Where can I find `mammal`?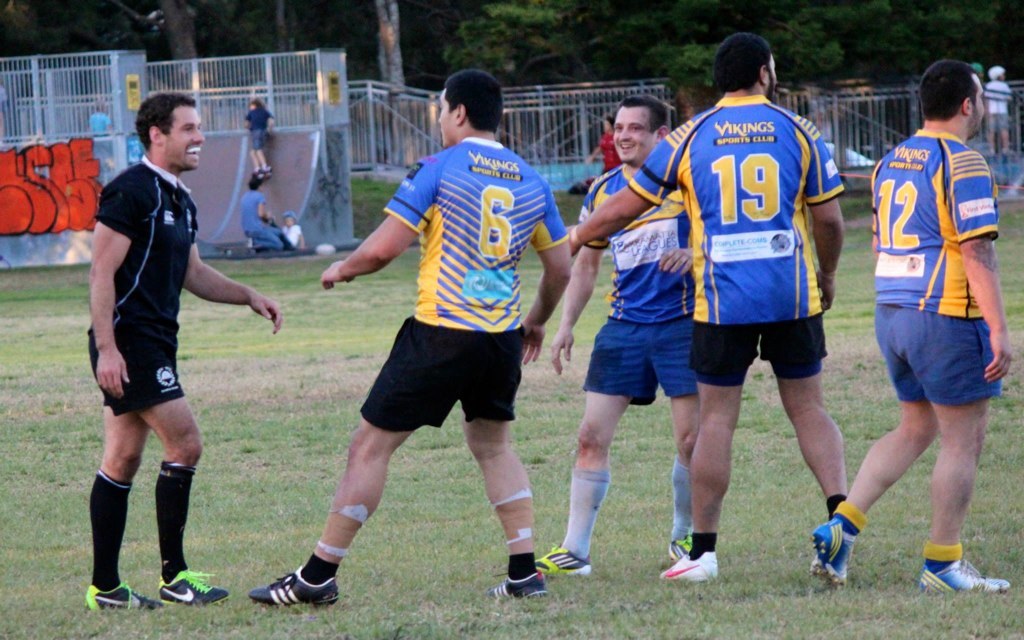
You can find it at rect(241, 90, 274, 171).
